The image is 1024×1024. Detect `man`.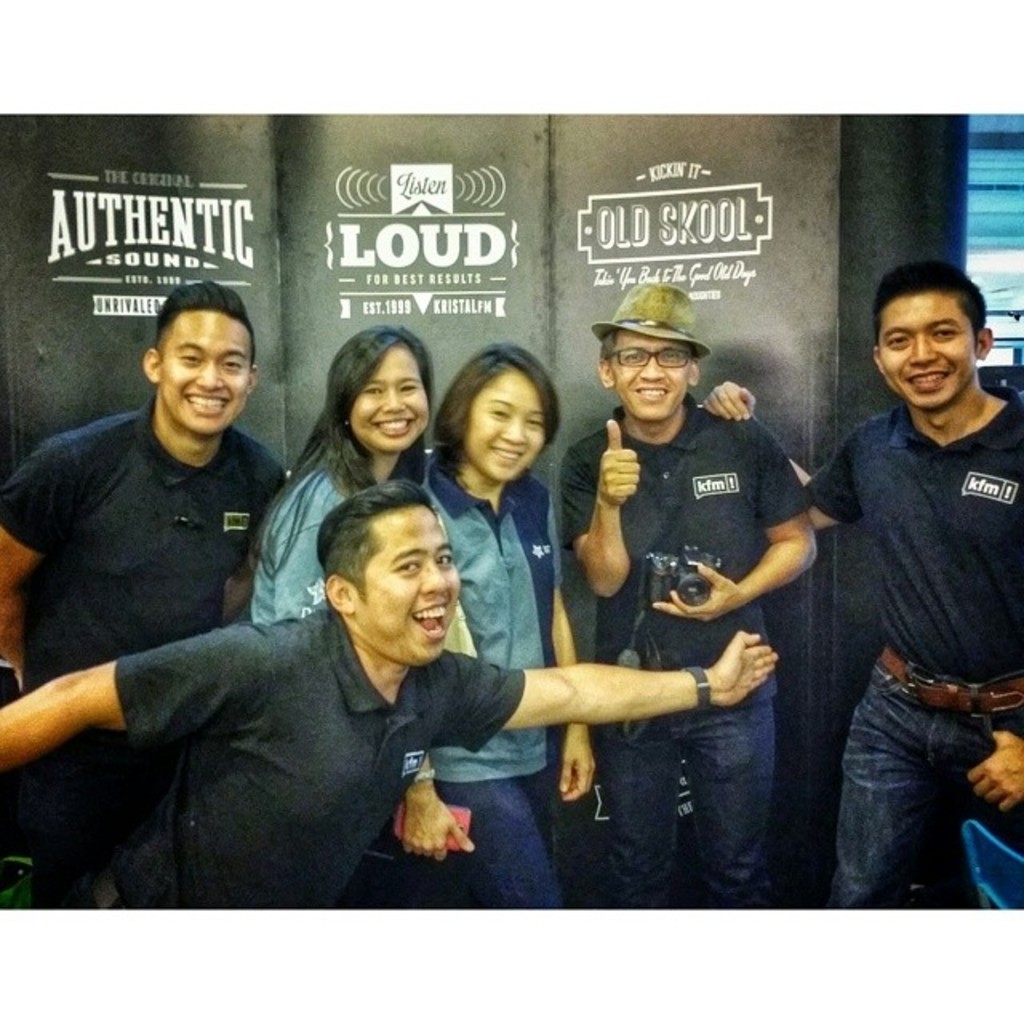
Detection: {"x1": 0, "y1": 280, "x2": 278, "y2": 869}.
